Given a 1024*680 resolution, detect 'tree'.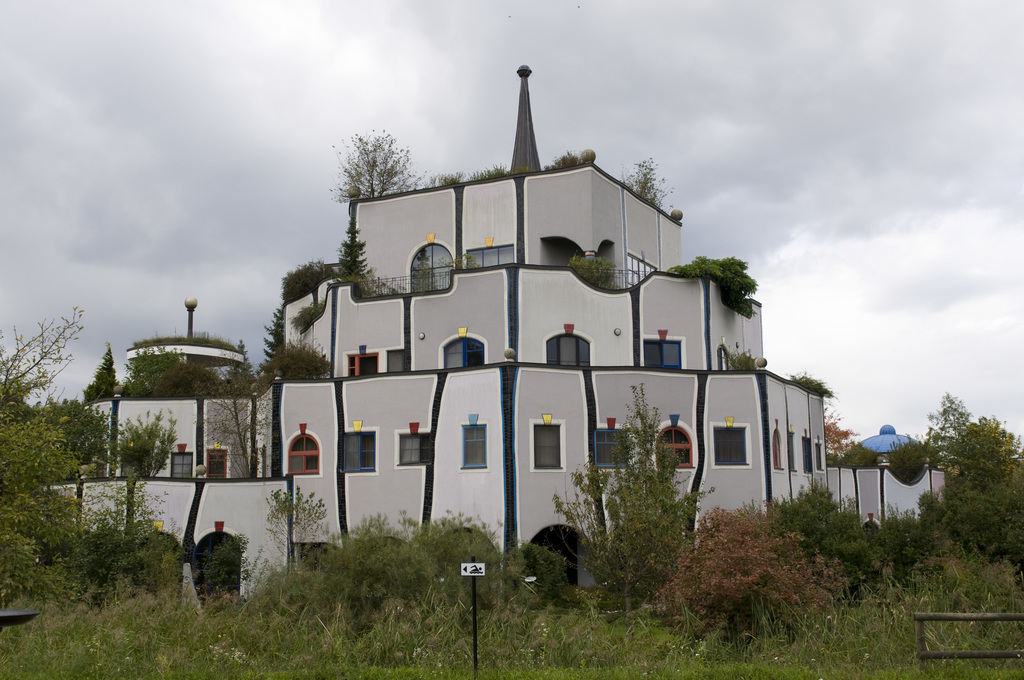
locate(887, 428, 929, 479).
